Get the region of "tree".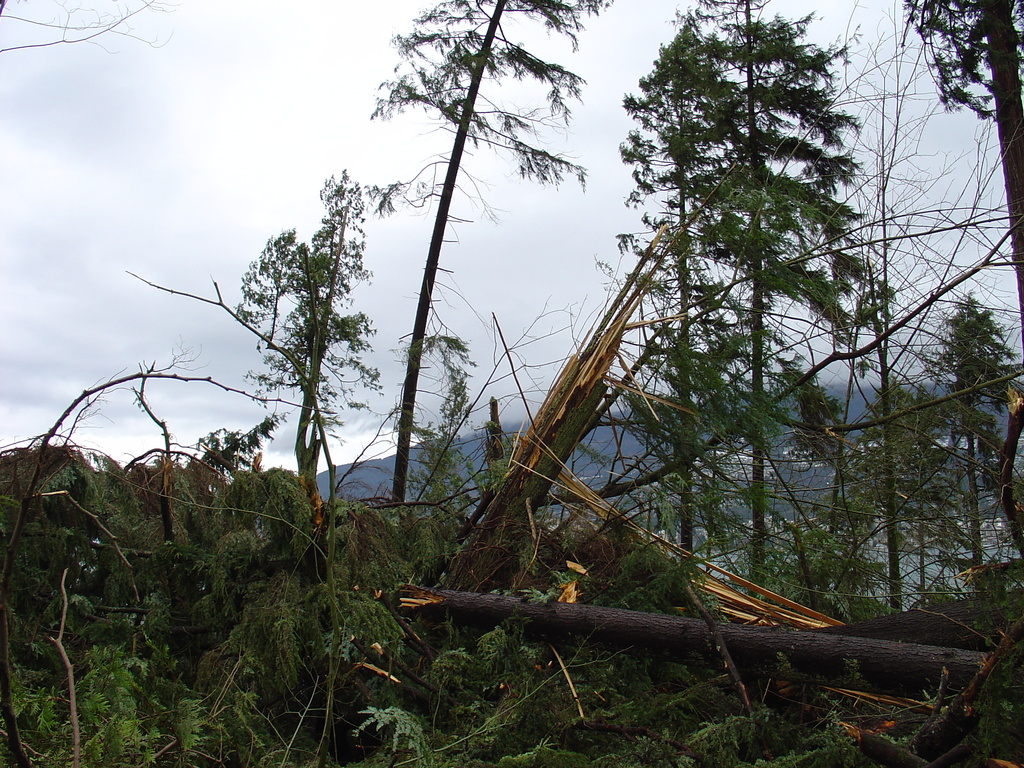
bbox=(972, 403, 1004, 464).
